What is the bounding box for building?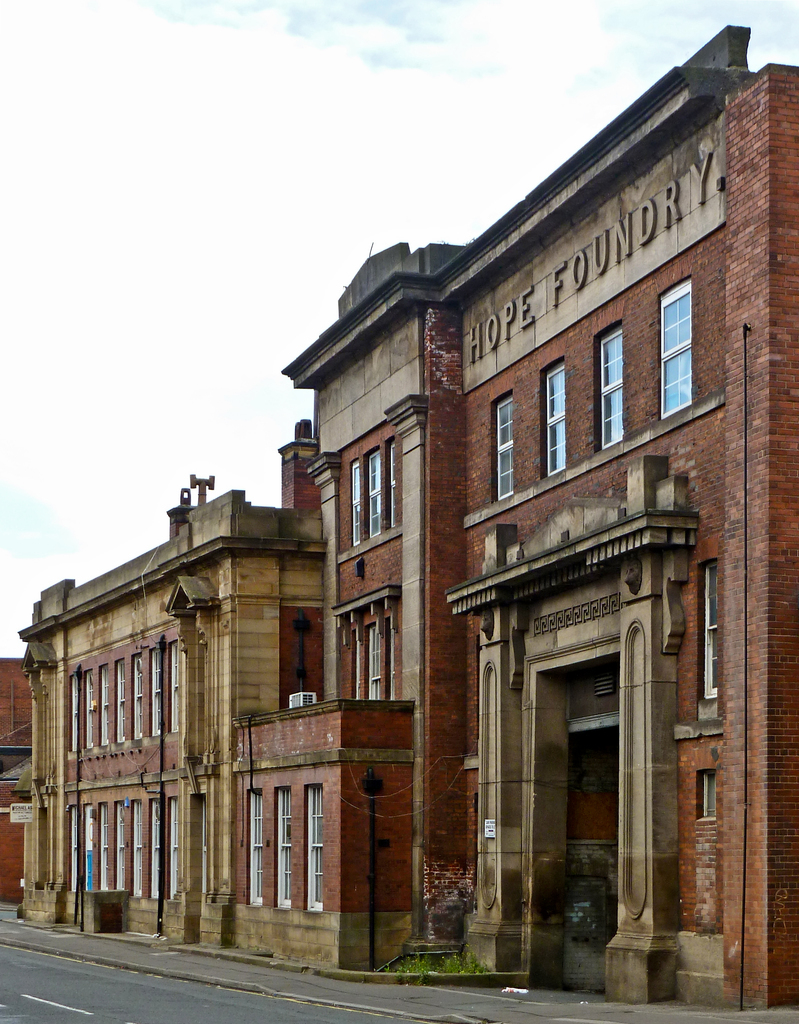
detection(0, 655, 35, 905).
